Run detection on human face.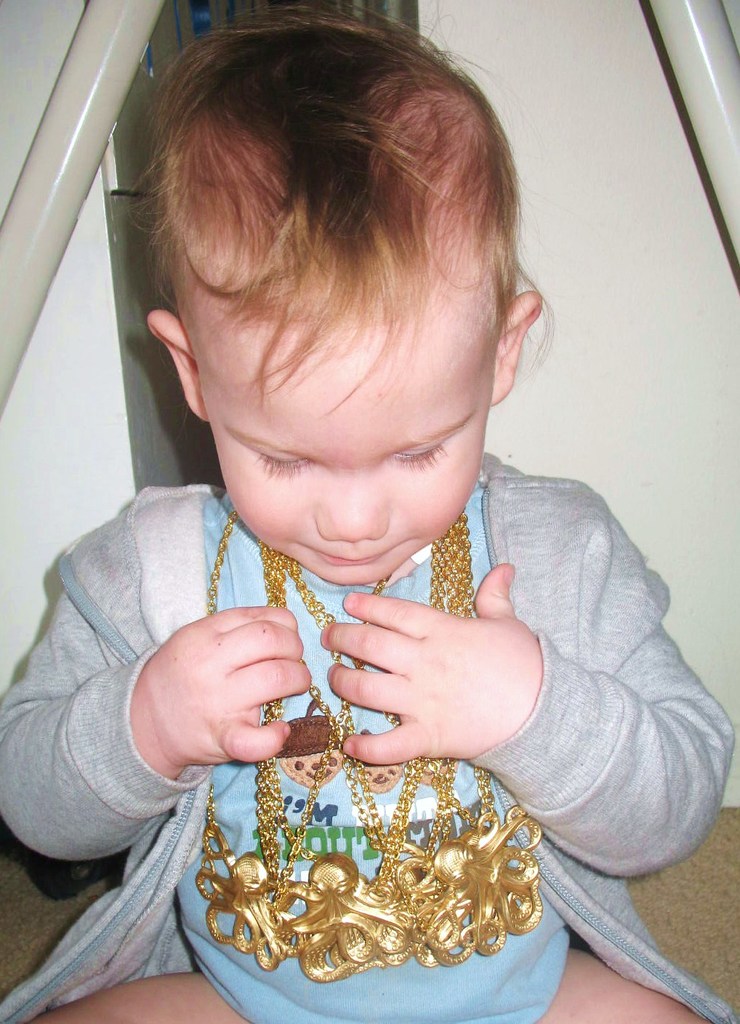
Result: region(197, 305, 492, 584).
